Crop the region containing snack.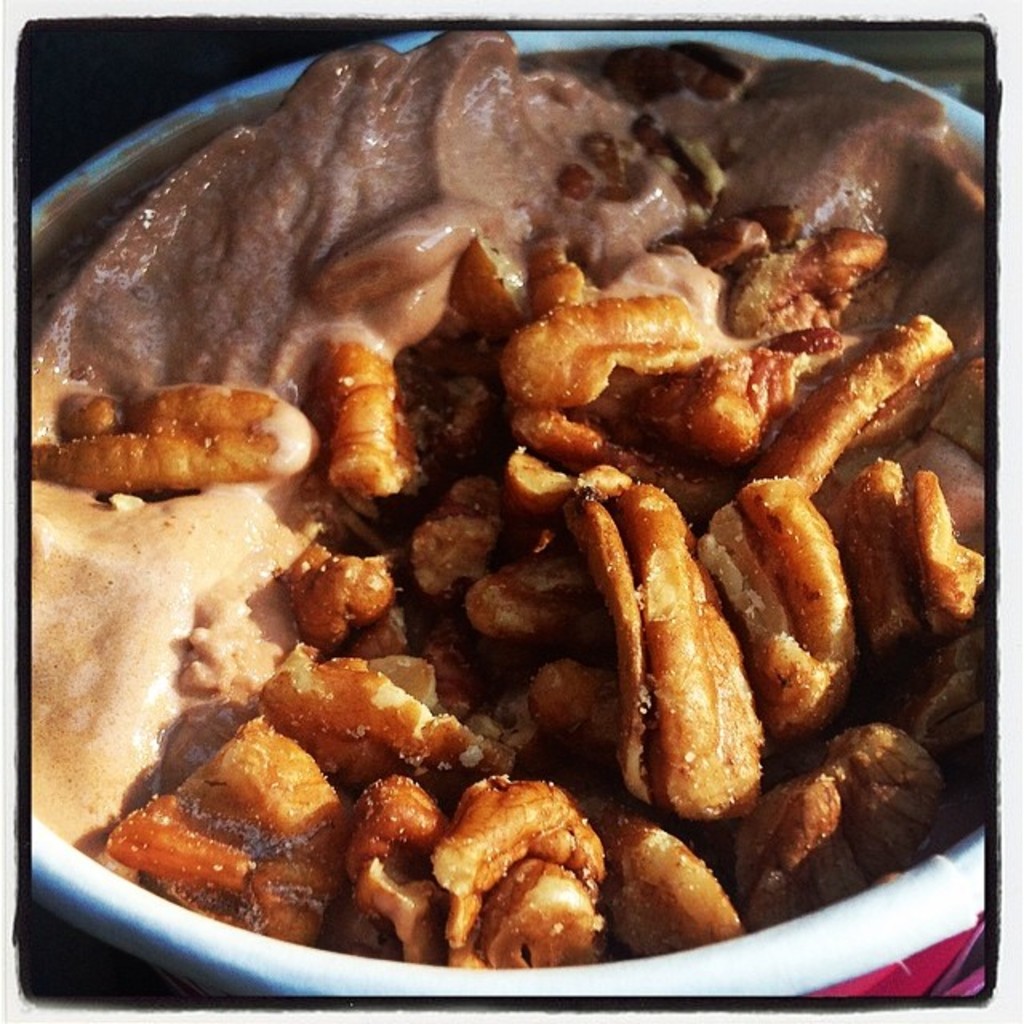
Crop region: bbox(62, 360, 307, 515).
